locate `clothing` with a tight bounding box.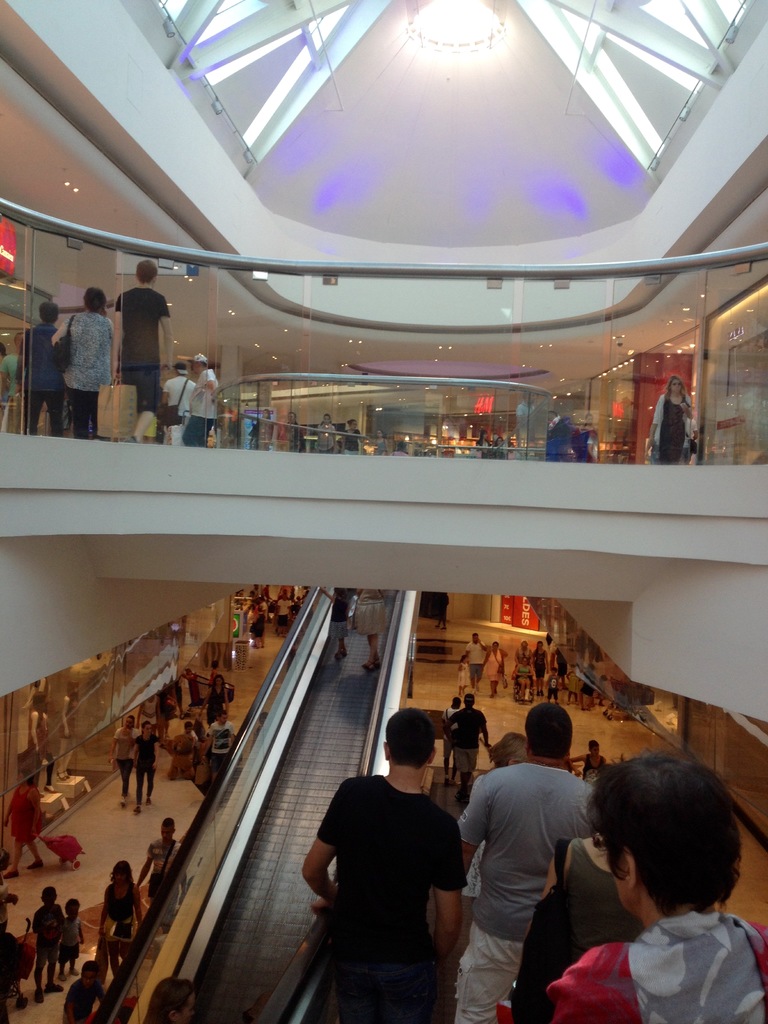
<region>2, 879, 7, 980</region>.
